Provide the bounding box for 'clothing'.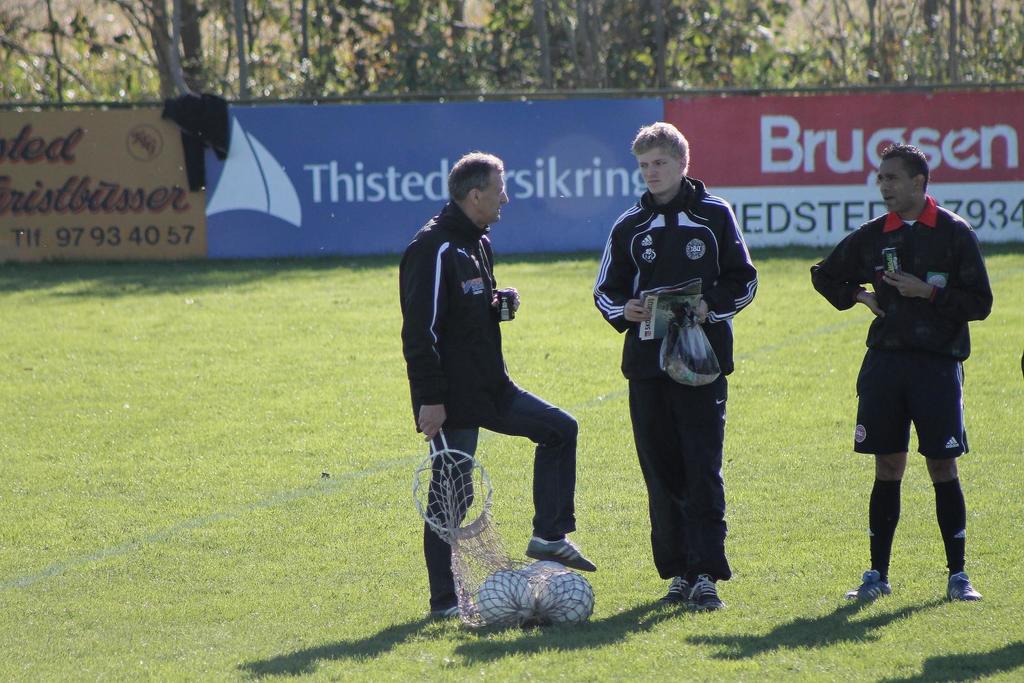
[left=591, top=179, right=756, bottom=583].
